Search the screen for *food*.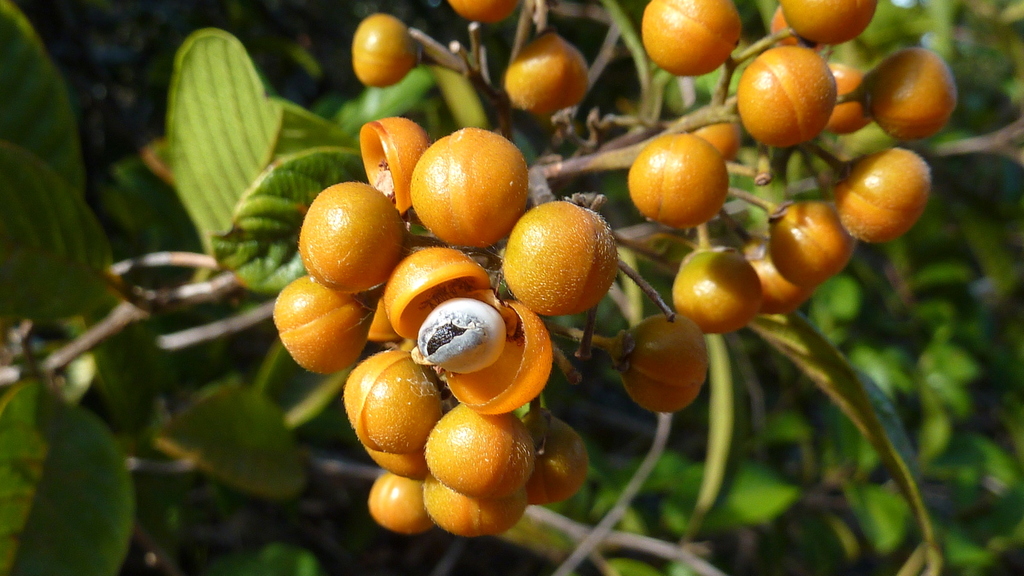
Found at x1=504 y1=26 x2=593 y2=111.
